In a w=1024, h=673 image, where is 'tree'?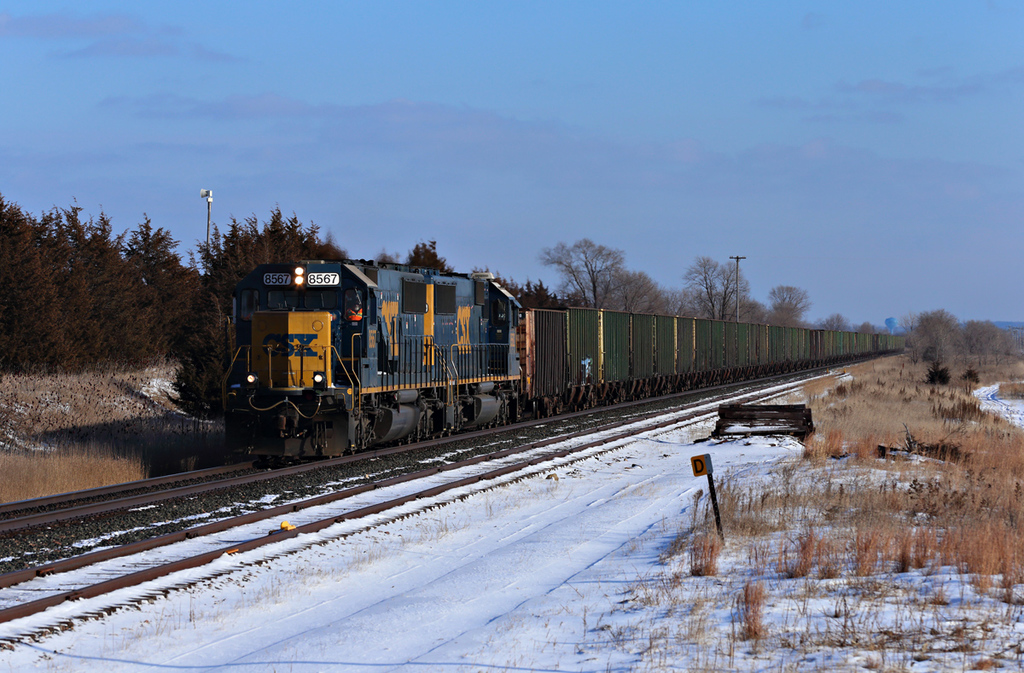
[x1=604, y1=267, x2=672, y2=314].
